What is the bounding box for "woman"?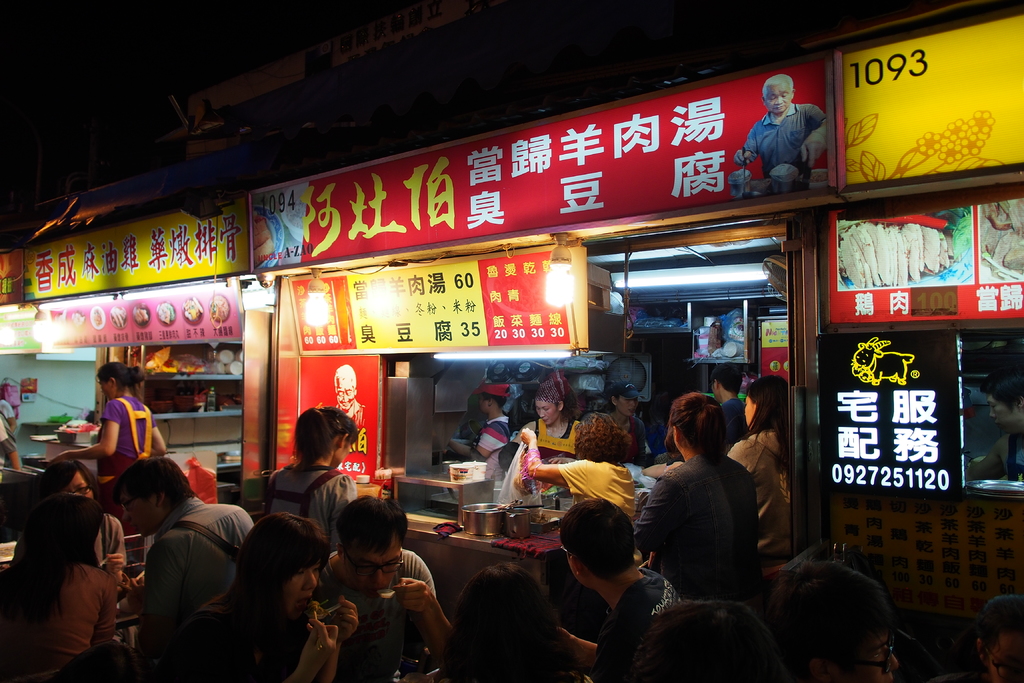
box=[606, 382, 645, 451].
